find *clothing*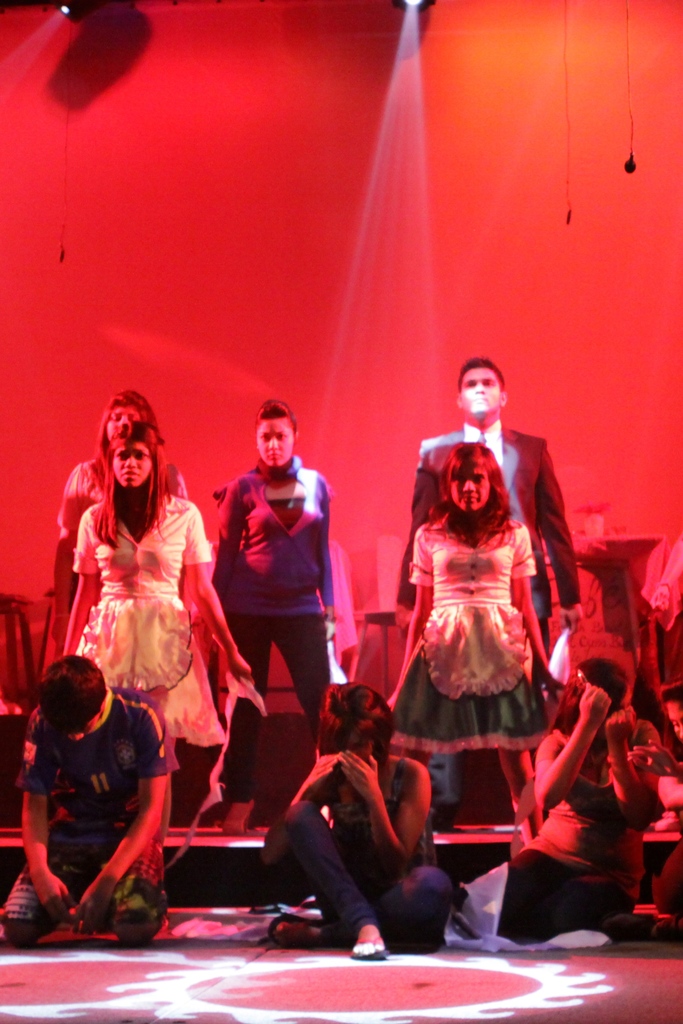
70 496 217 696
